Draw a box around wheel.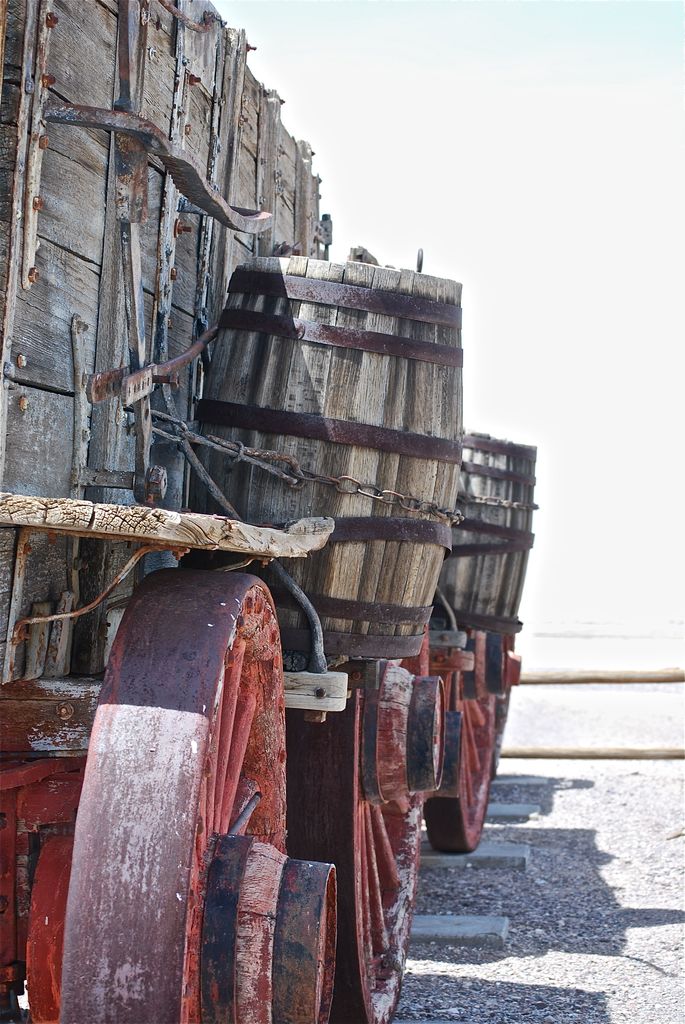
Rect(491, 631, 521, 780).
